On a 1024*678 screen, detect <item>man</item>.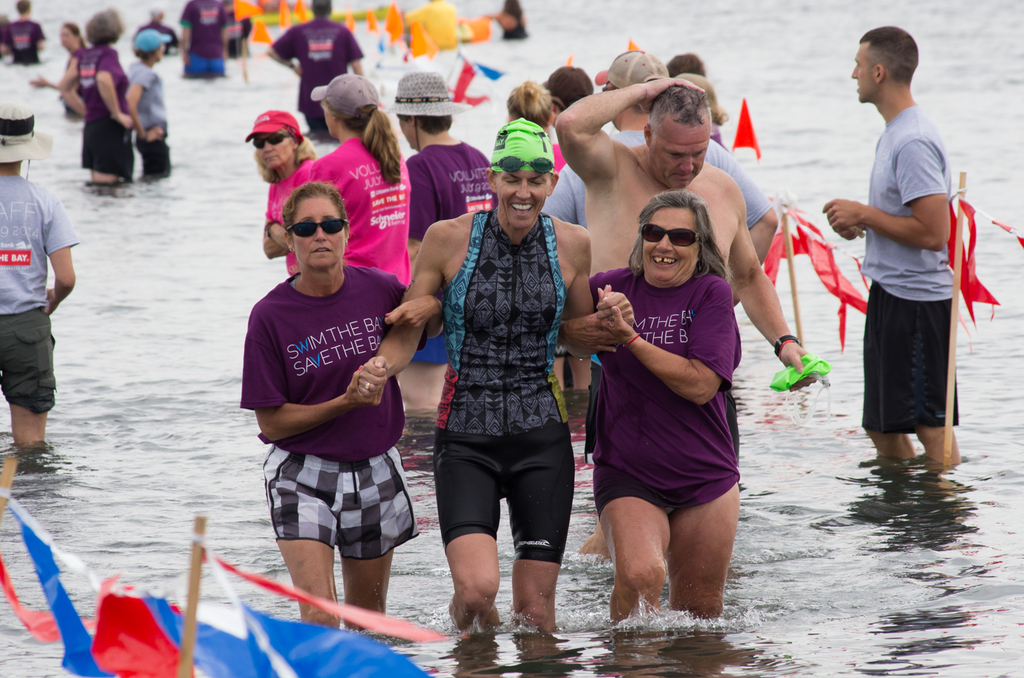
<bbox>831, 23, 981, 498</bbox>.
